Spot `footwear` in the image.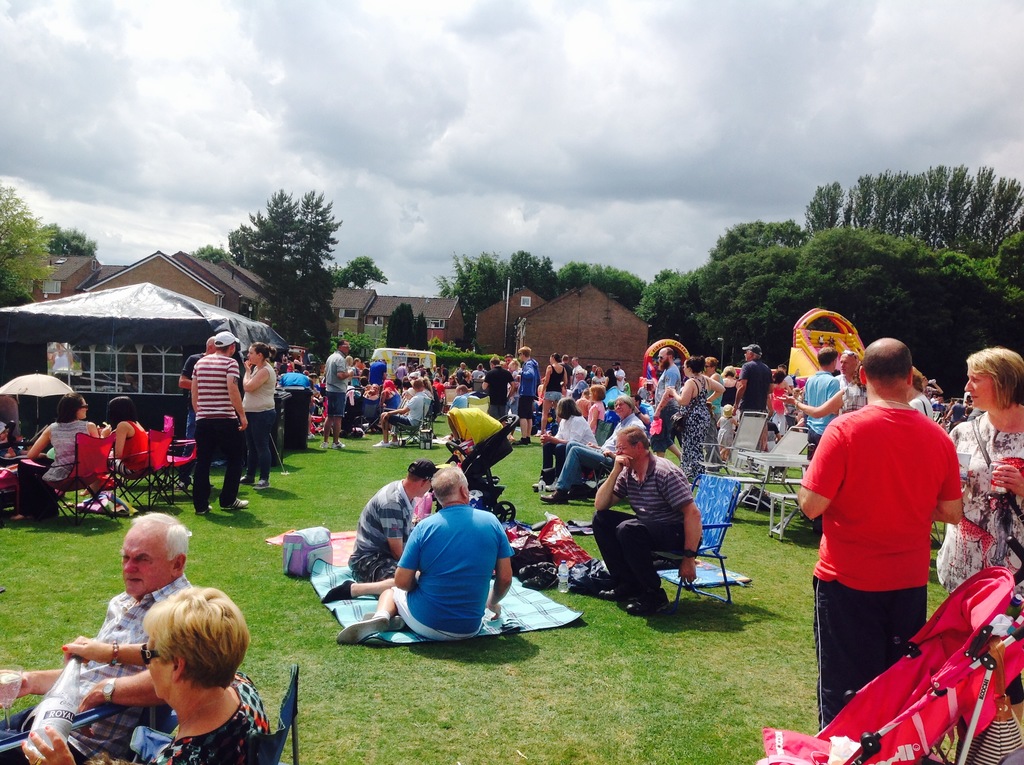
`footwear` found at box=[321, 438, 330, 451].
